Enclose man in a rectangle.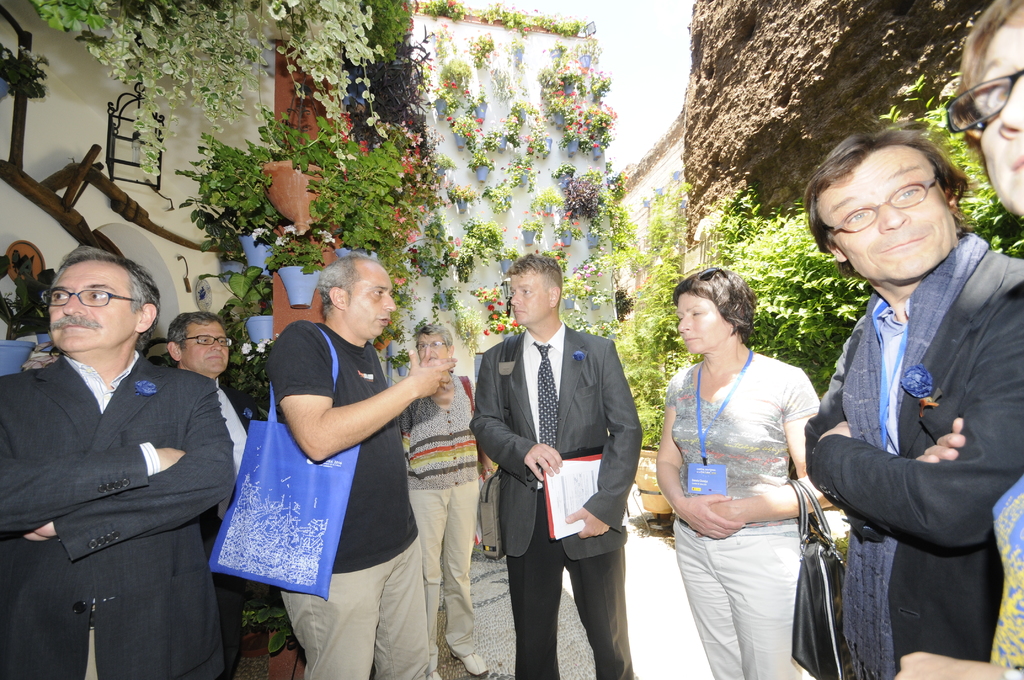
locate(806, 128, 1023, 679).
